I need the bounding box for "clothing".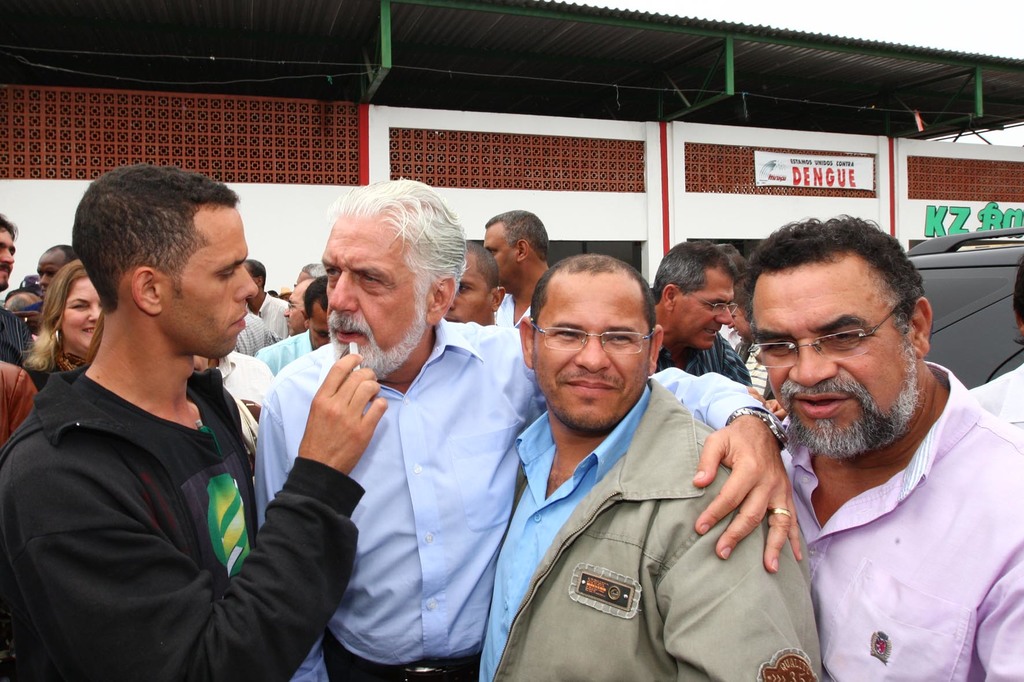
Here it is: box=[258, 320, 337, 381].
